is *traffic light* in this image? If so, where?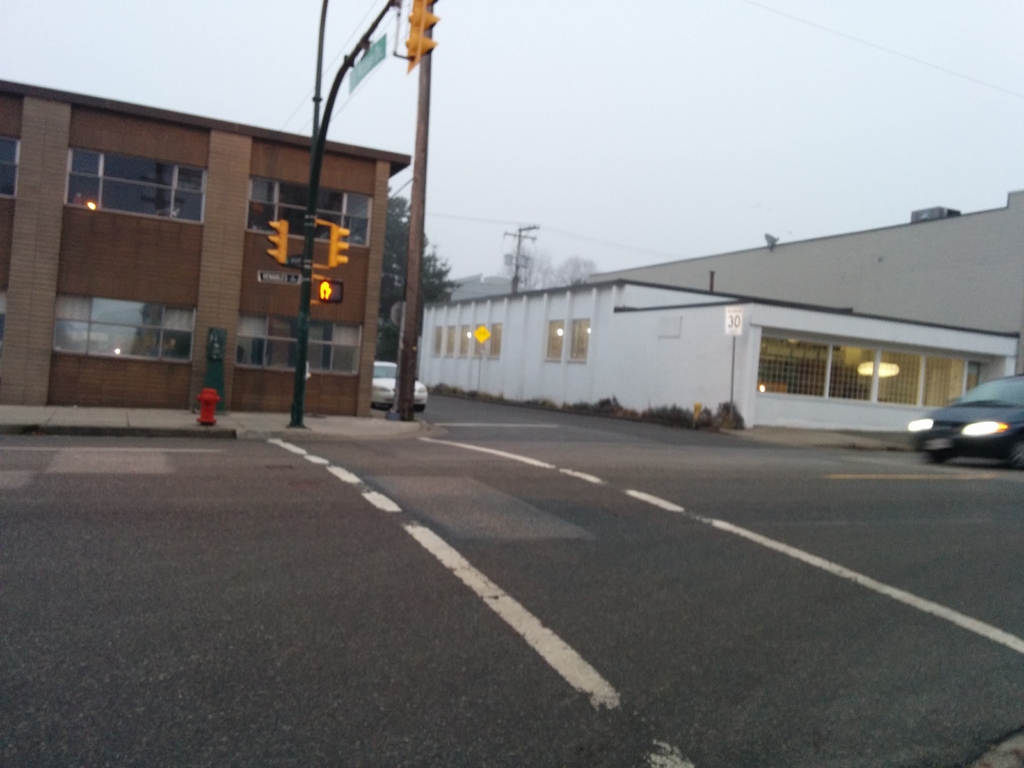
Yes, at select_region(326, 224, 350, 269).
